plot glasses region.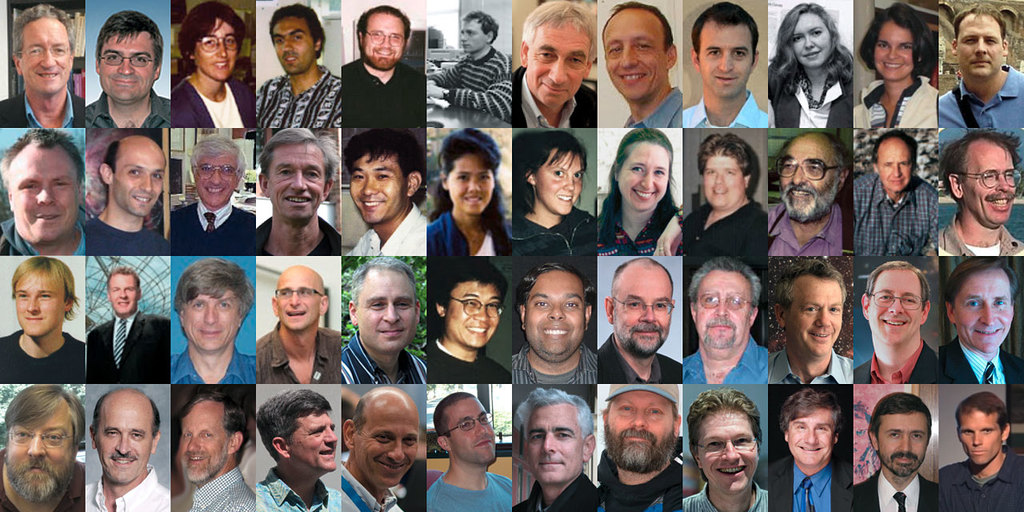
Plotted at Rect(197, 38, 236, 57).
